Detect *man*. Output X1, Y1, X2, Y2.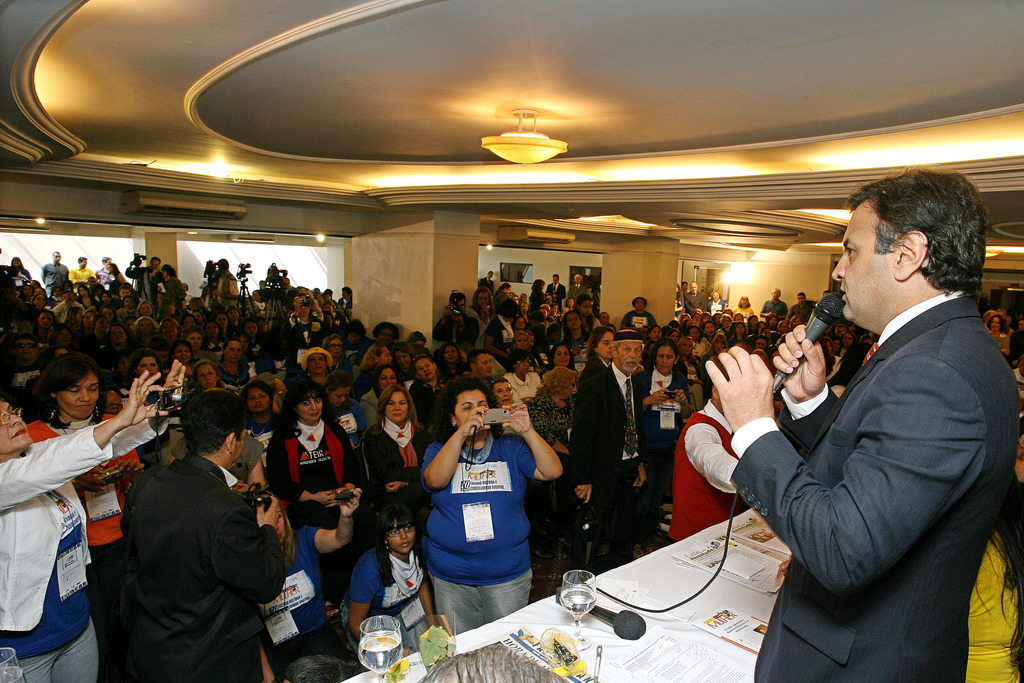
255, 279, 271, 304.
